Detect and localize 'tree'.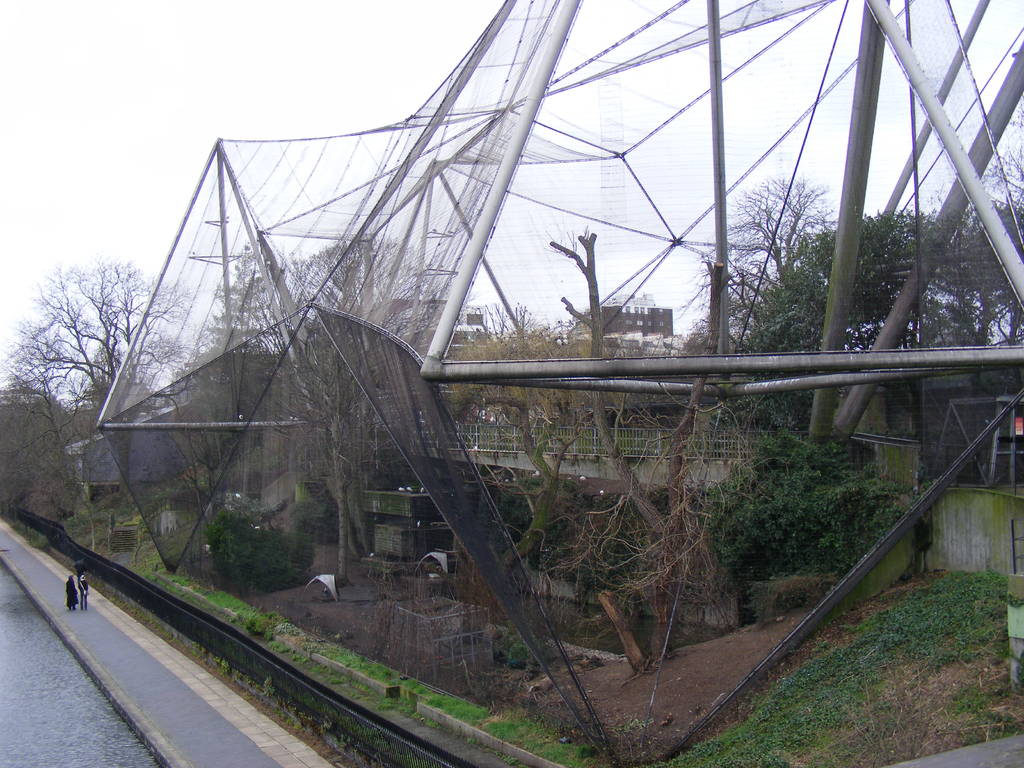
Localized at region(271, 218, 462, 390).
